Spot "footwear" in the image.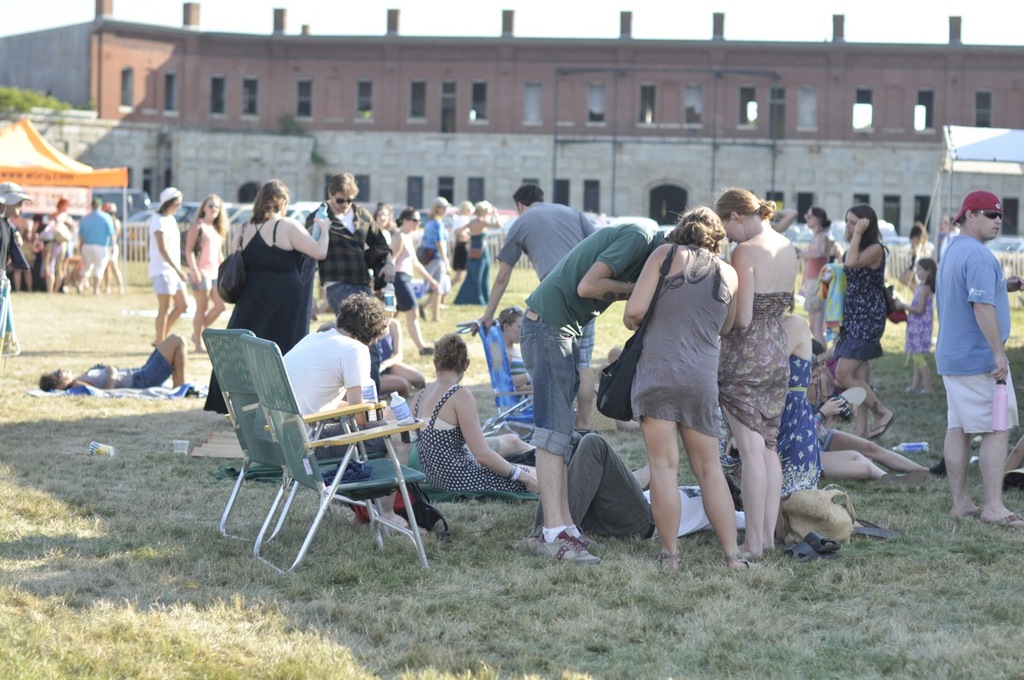
"footwear" found at 538, 531, 598, 563.
